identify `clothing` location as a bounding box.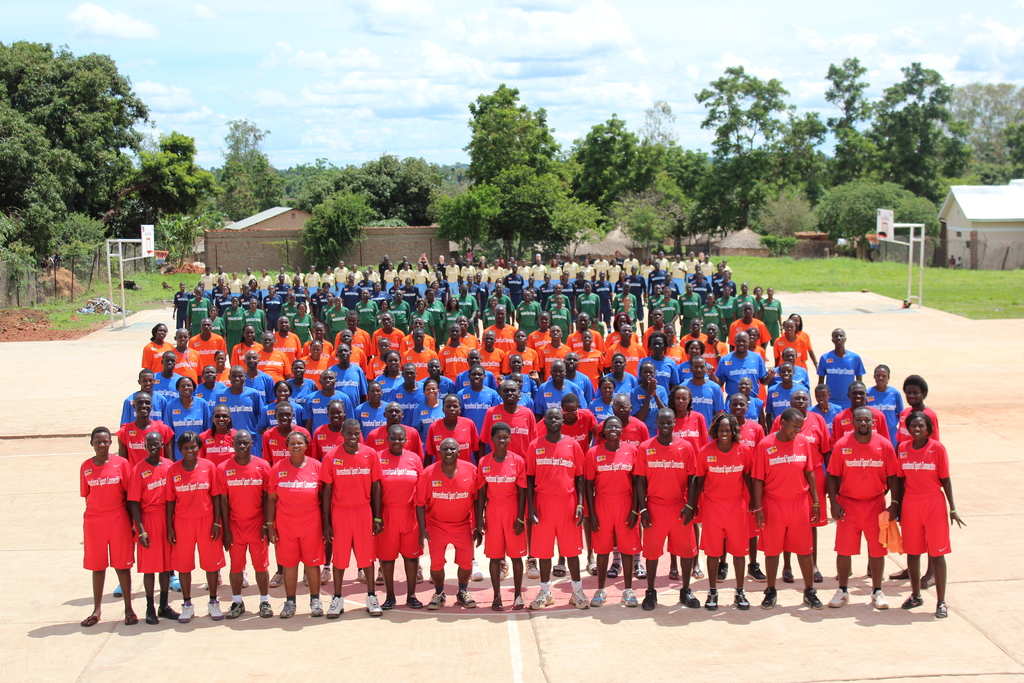
897:432:952:564.
